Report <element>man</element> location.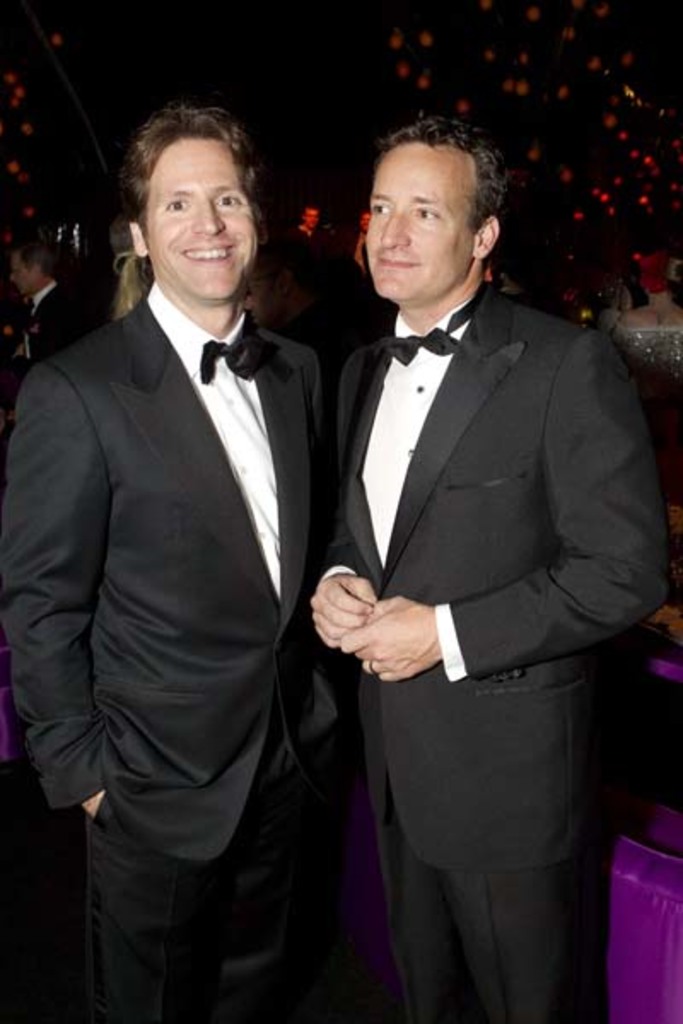
Report: select_region(242, 239, 371, 393).
